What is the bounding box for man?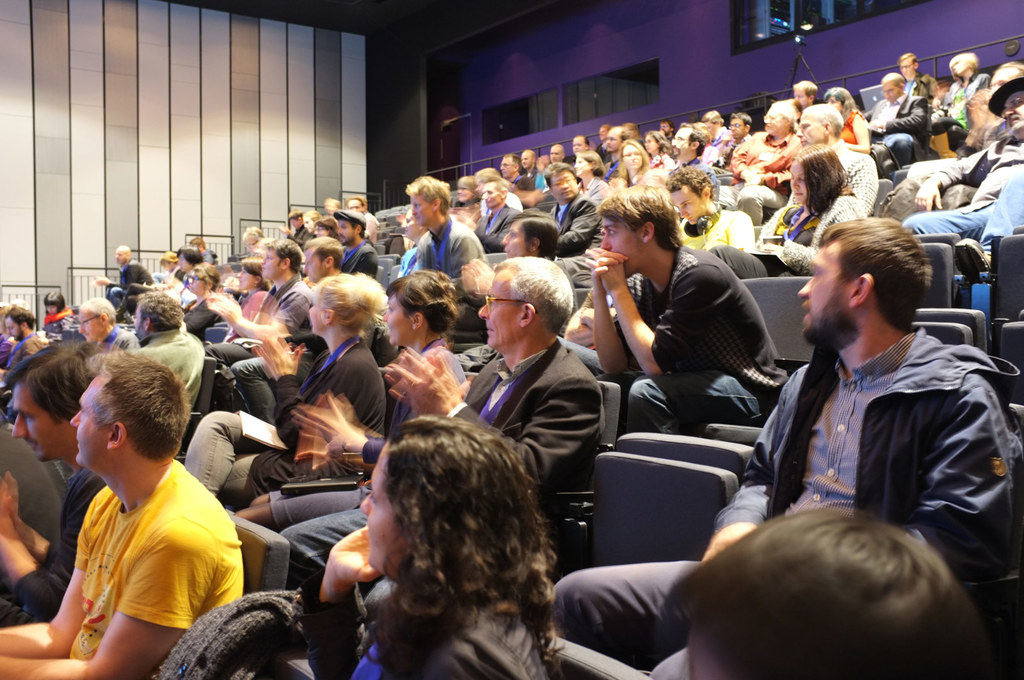
<region>307, 207, 318, 249</region>.
